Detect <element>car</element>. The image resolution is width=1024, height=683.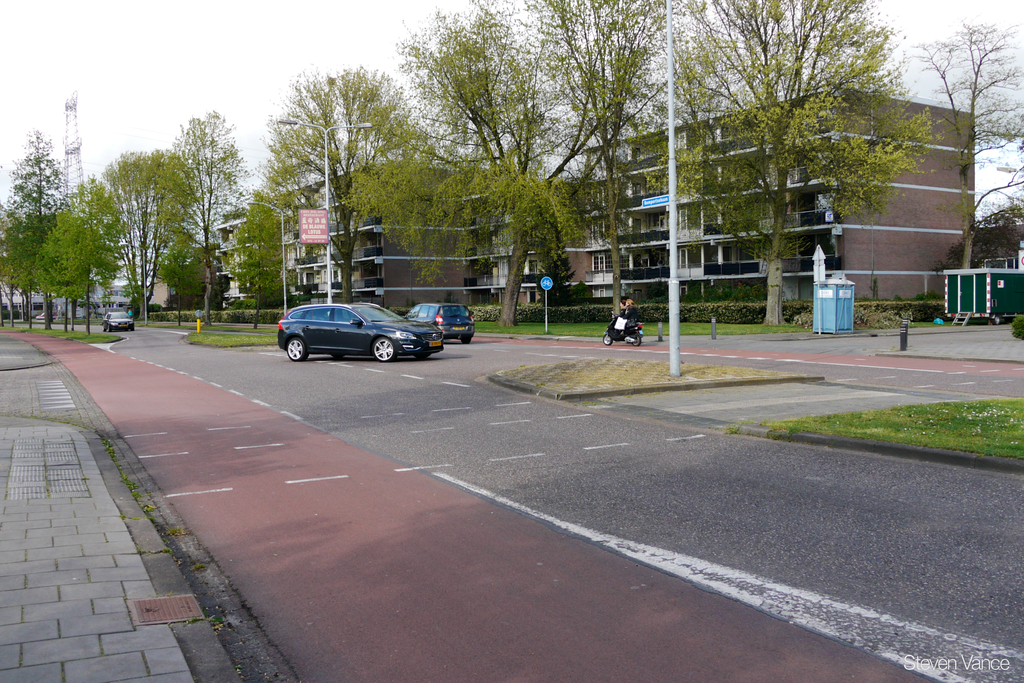
[x1=404, y1=302, x2=474, y2=345].
